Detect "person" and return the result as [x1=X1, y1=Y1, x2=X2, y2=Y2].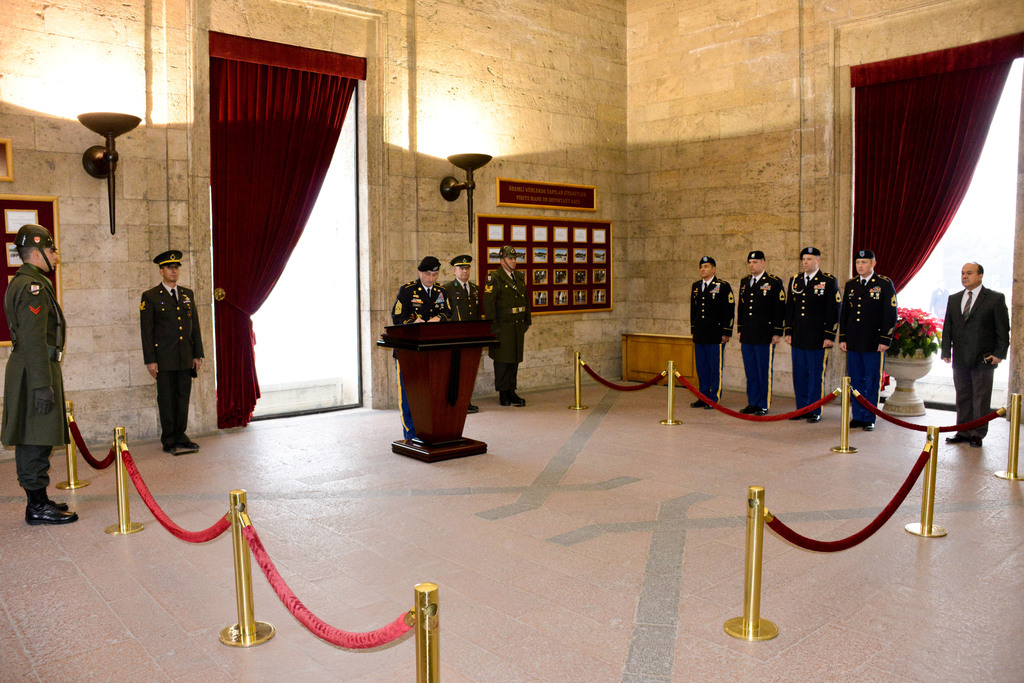
[x1=787, y1=253, x2=842, y2=424].
